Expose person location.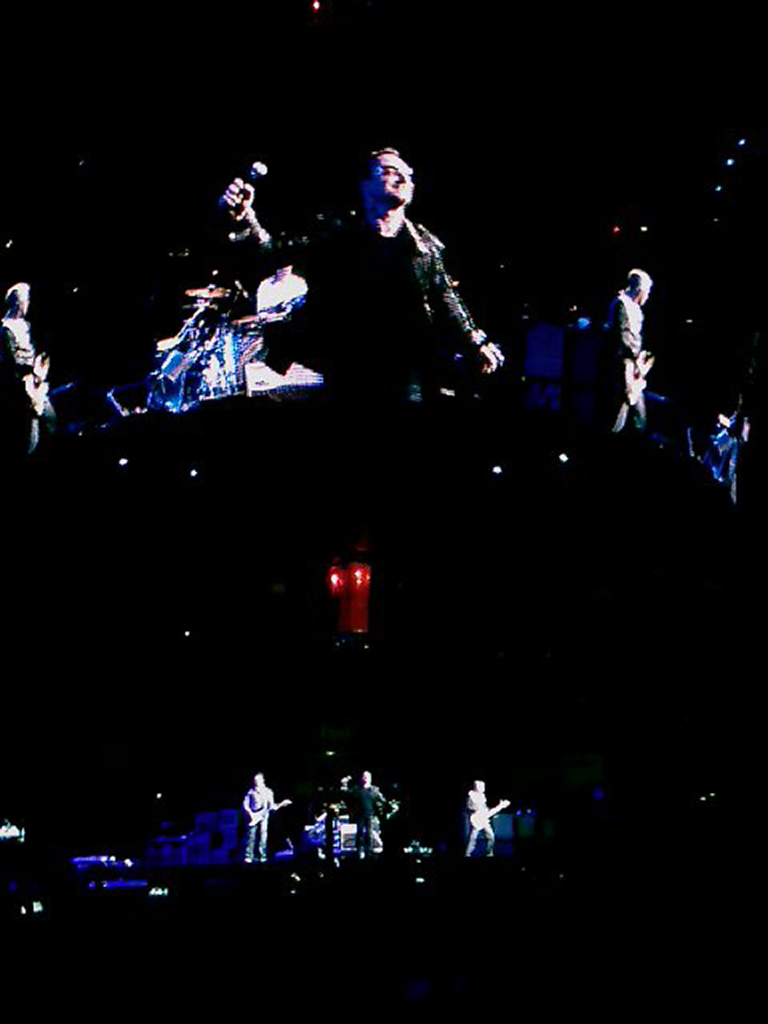
Exposed at [237, 776, 281, 863].
